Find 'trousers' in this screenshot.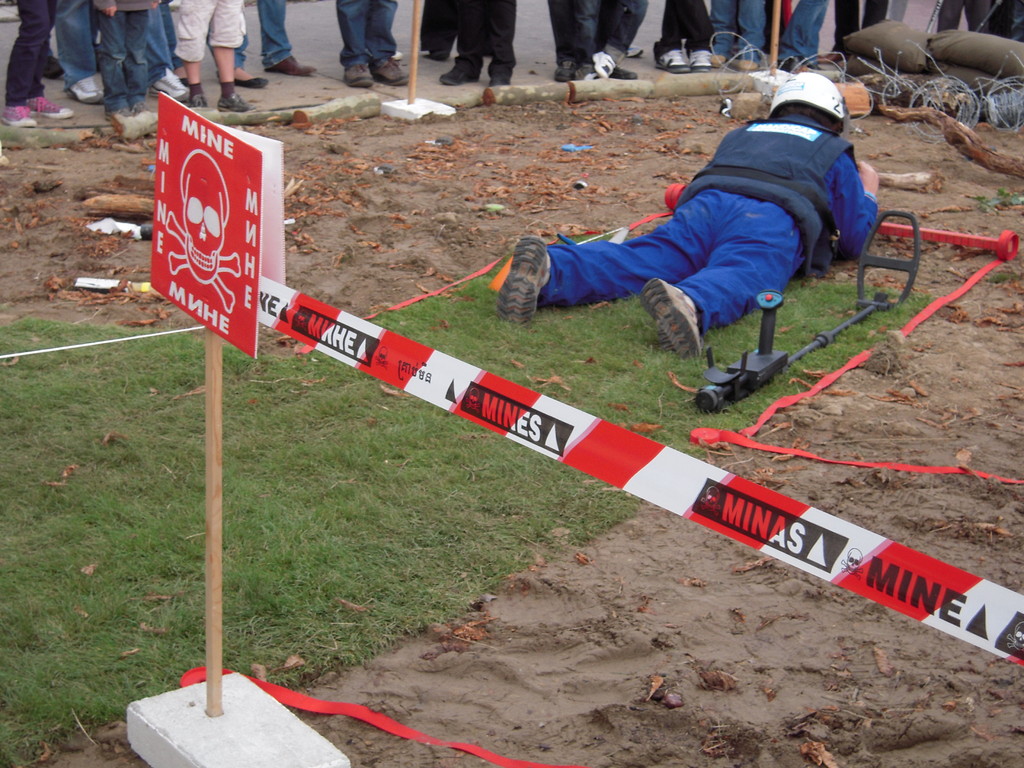
The bounding box for 'trousers' is <bbox>652, 0, 717, 58</bbox>.
